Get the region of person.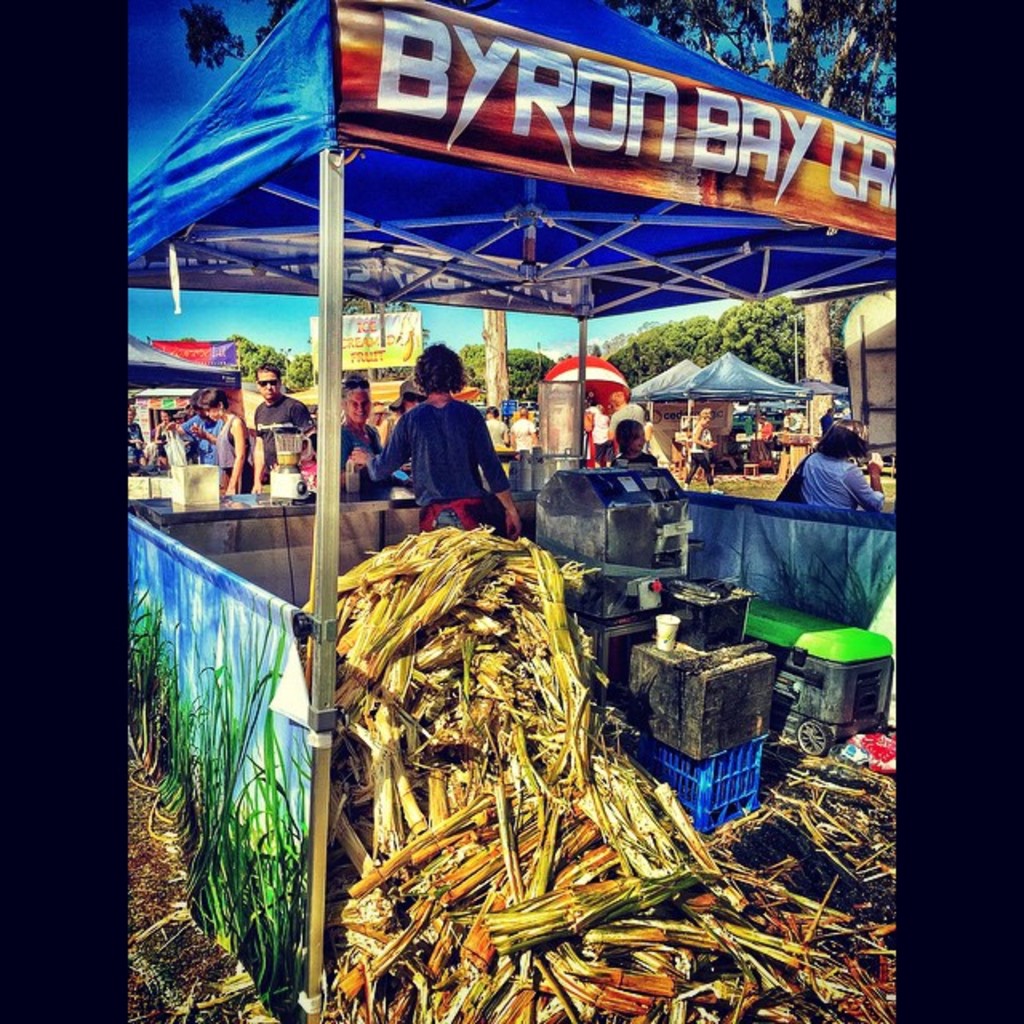
<region>253, 363, 314, 488</region>.
